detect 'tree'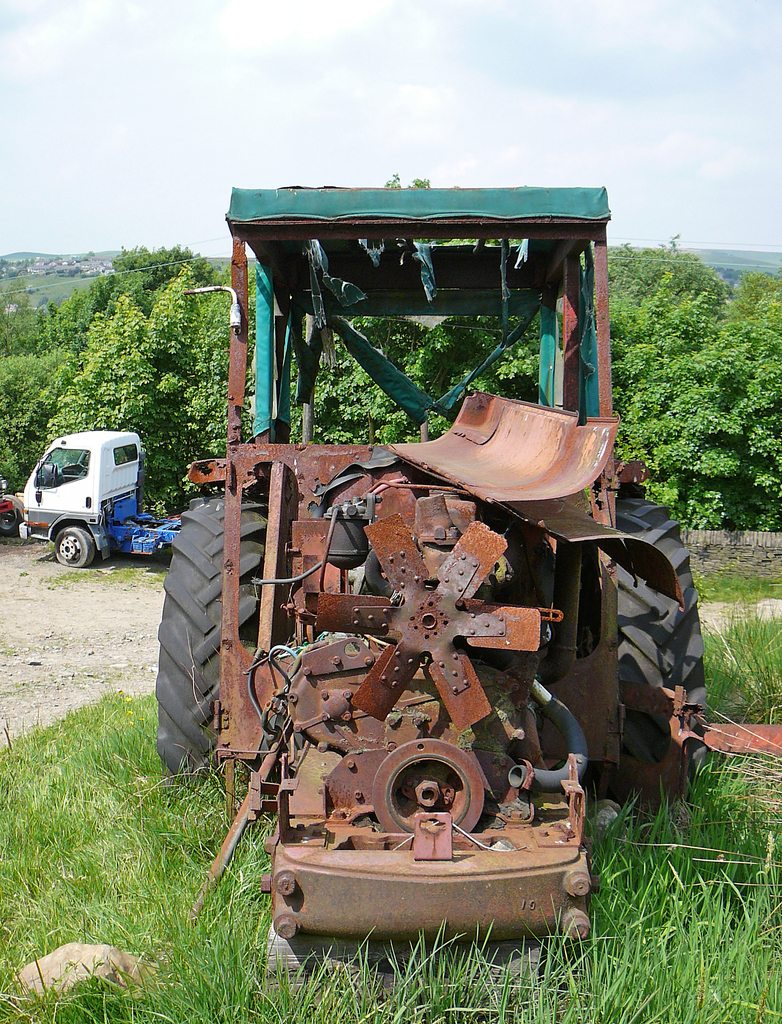
{"x1": 239, "y1": 314, "x2": 542, "y2": 454}
